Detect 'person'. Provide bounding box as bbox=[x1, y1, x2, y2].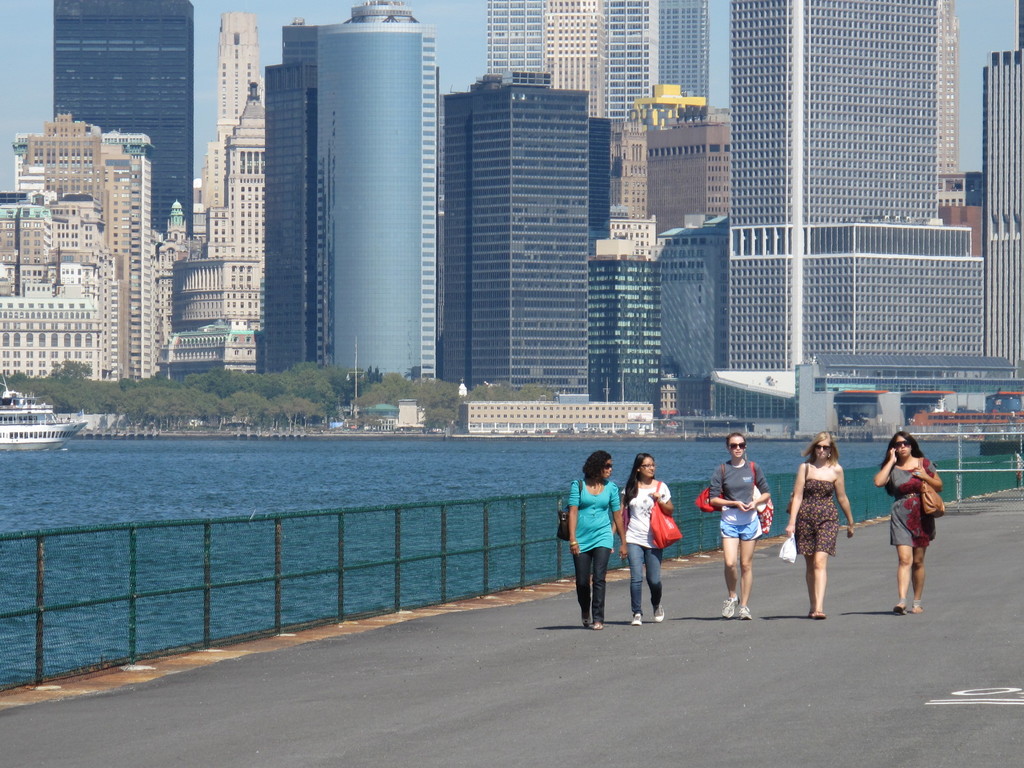
bbox=[784, 428, 851, 620].
